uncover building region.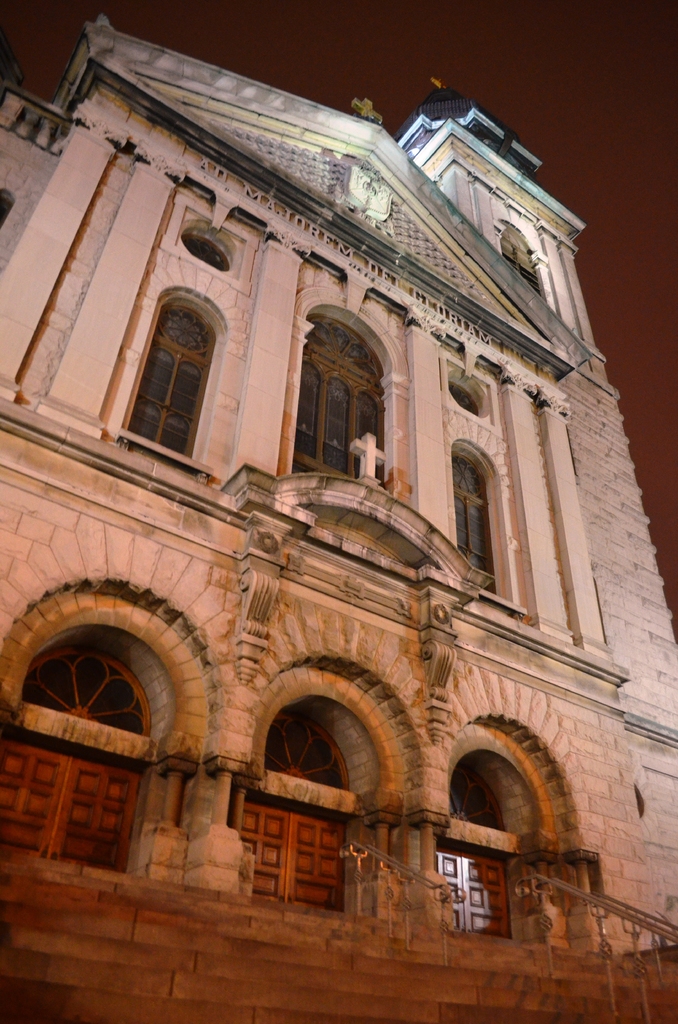
Uncovered: crop(2, 12, 677, 1021).
